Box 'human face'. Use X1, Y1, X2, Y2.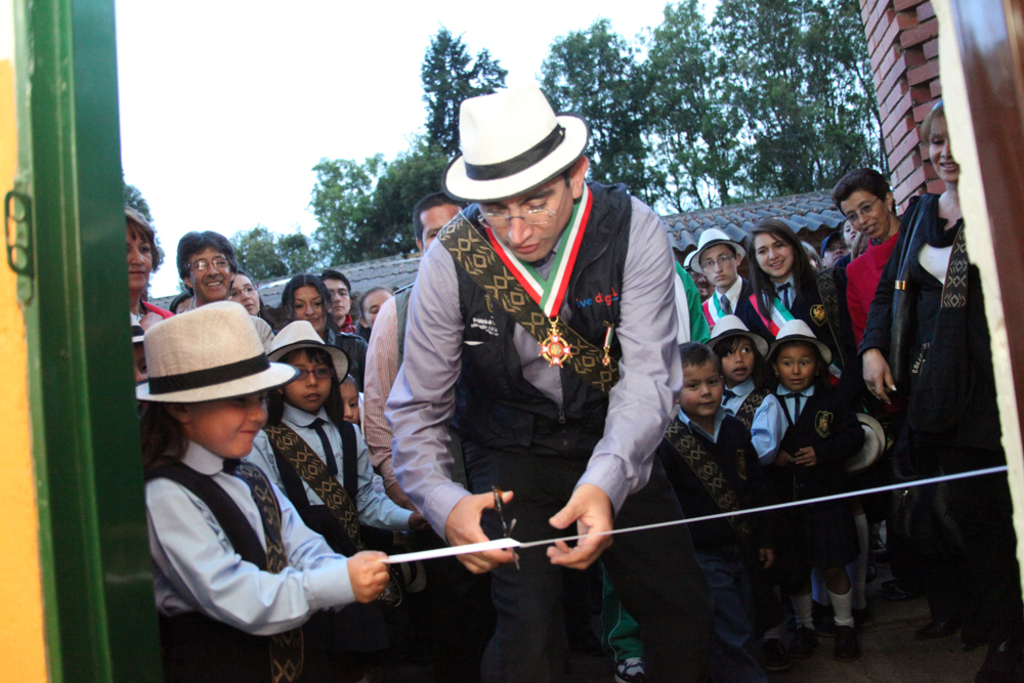
481, 173, 571, 261.
